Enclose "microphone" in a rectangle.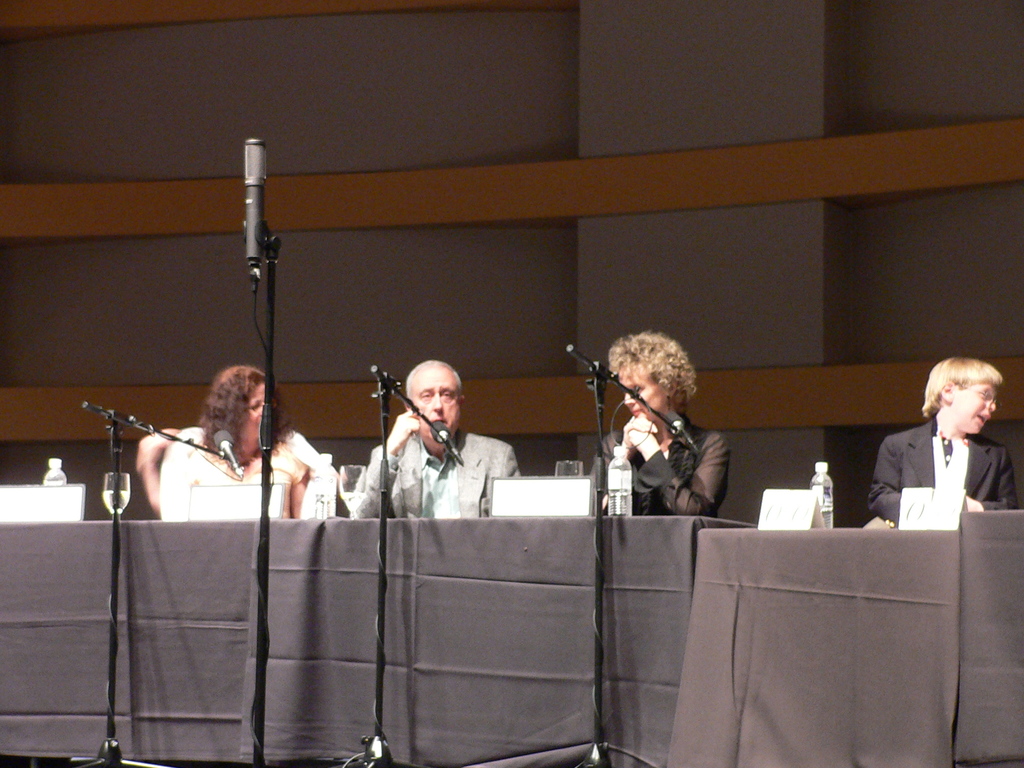
{"x1": 237, "y1": 138, "x2": 269, "y2": 285}.
